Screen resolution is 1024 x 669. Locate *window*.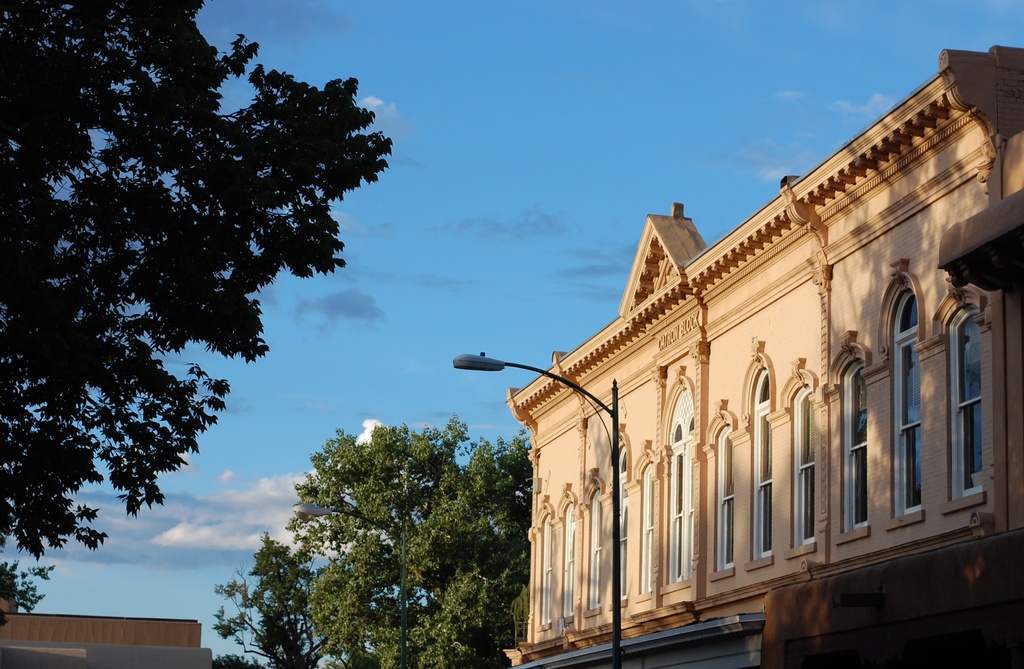
642/469/651/592.
